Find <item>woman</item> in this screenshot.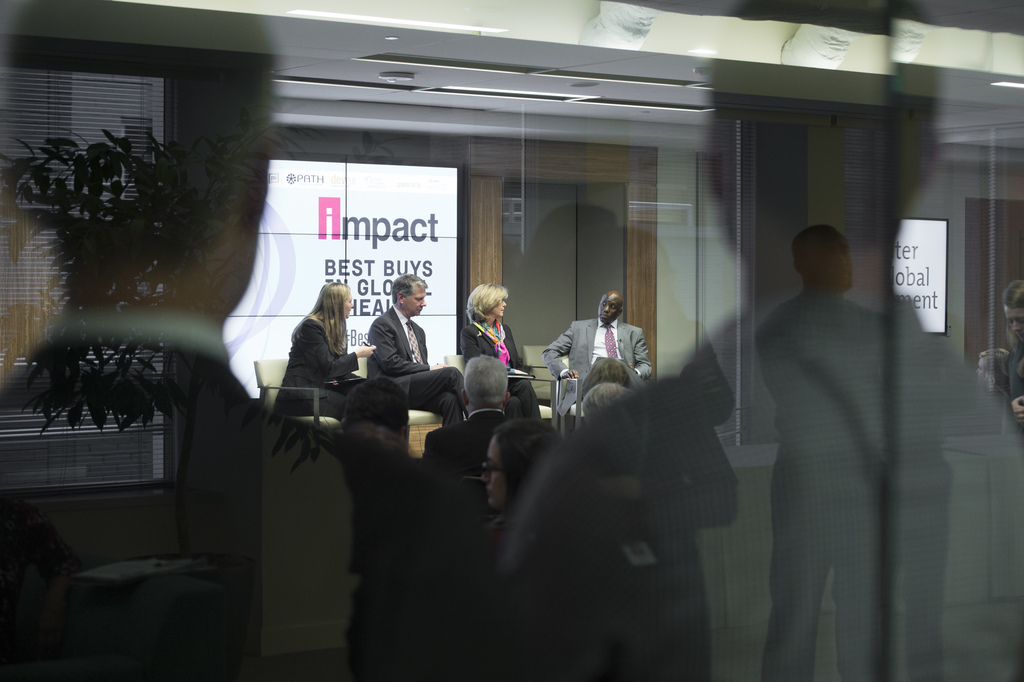
The bounding box for <item>woman</item> is bbox=(460, 280, 529, 383).
